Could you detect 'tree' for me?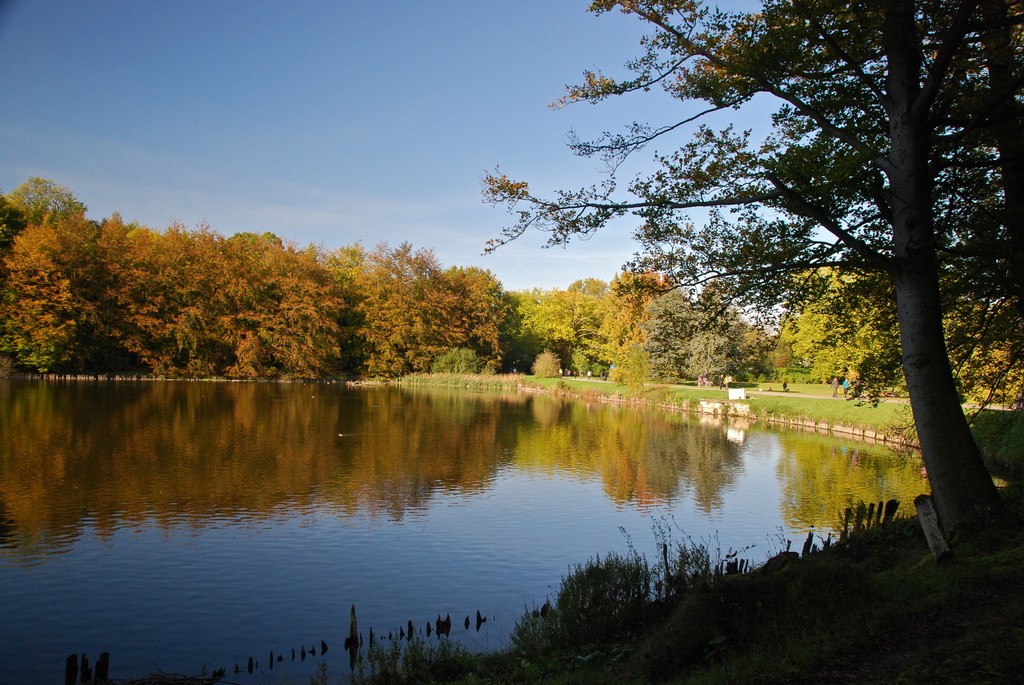
Detection result: pyautogui.locateOnScreen(593, 269, 688, 397).
